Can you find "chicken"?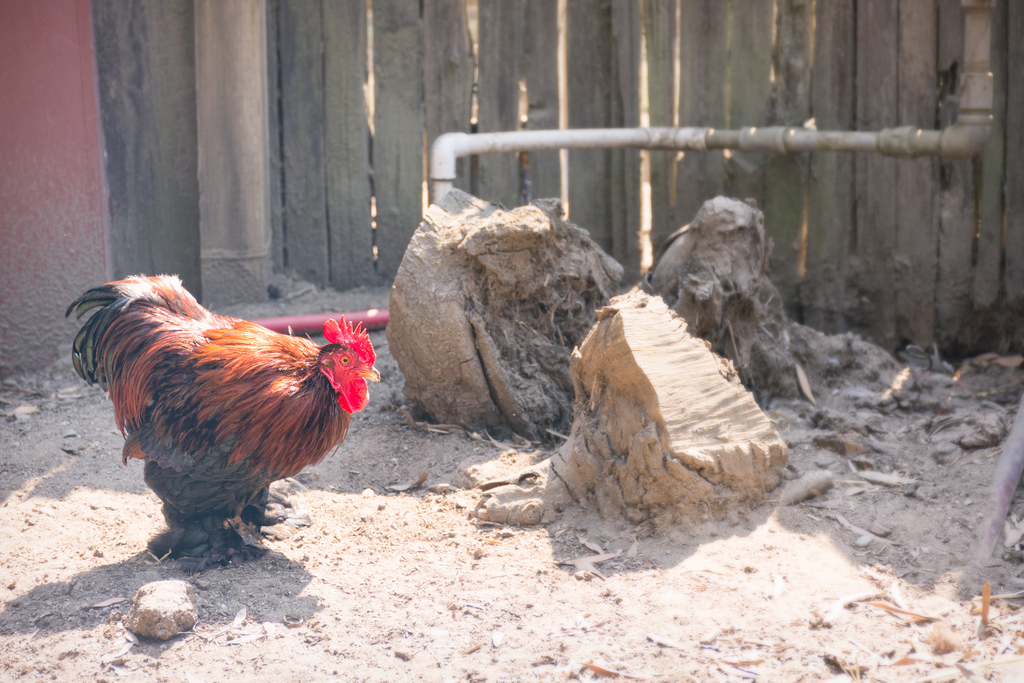
Yes, bounding box: Rect(63, 274, 381, 561).
